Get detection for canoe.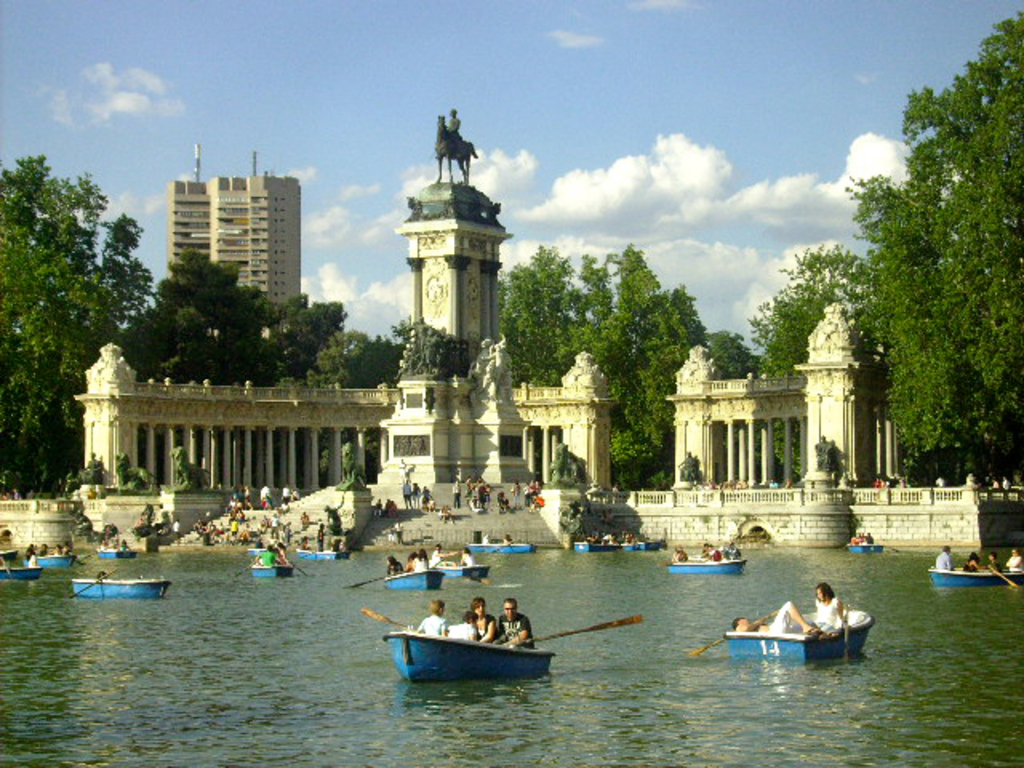
Detection: region(298, 547, 347, 565).
